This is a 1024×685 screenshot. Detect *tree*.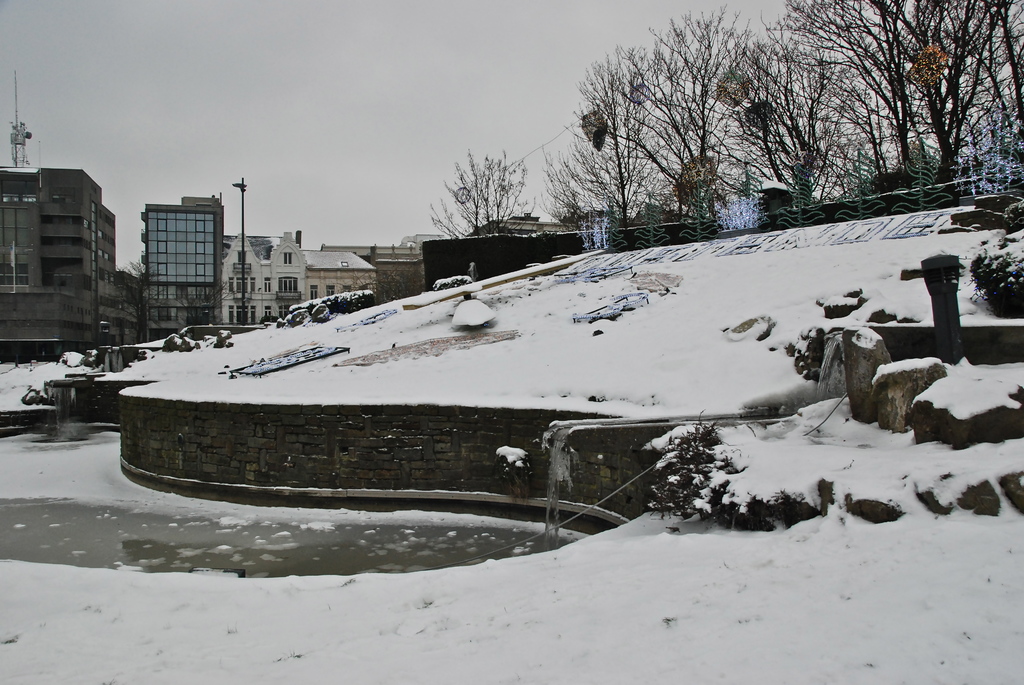
bbox(442, 141, 570, 233).
